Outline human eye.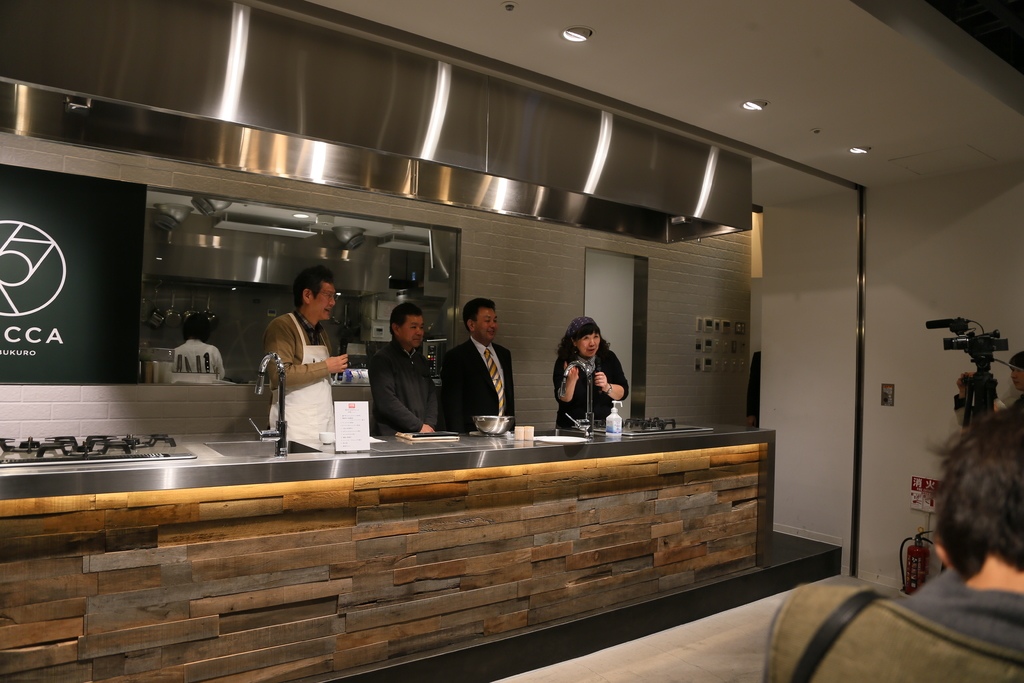
Outline: [405, 324, 419, 332].
